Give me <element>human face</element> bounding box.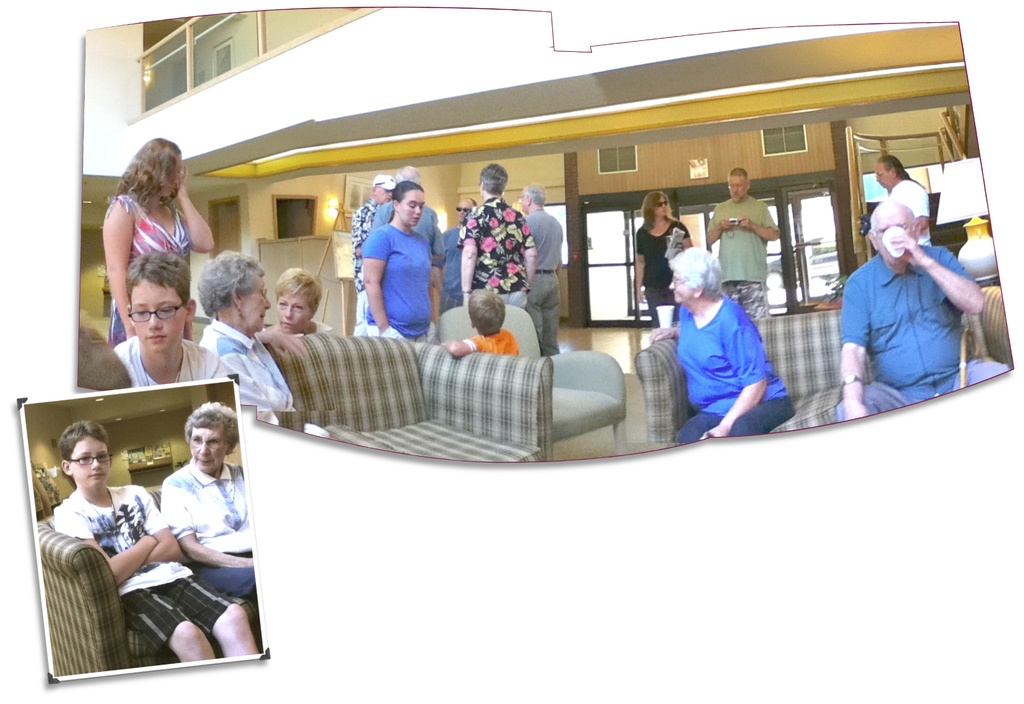
BBox(877, 213, 913, 261).
